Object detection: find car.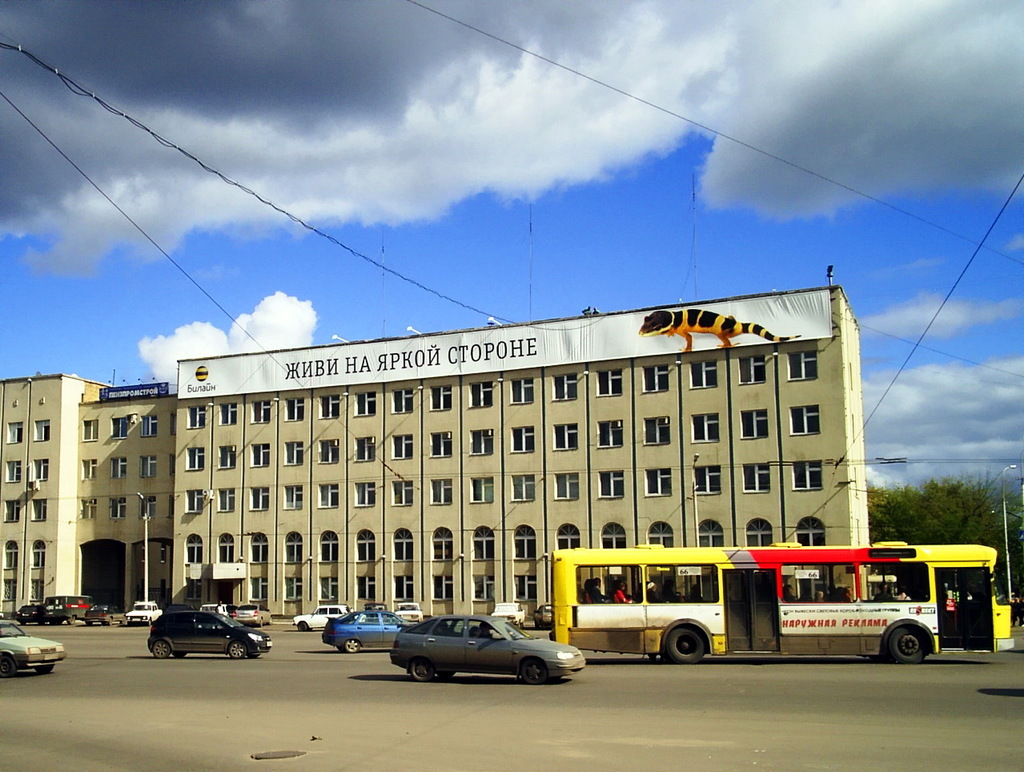
496 605 518 618.
